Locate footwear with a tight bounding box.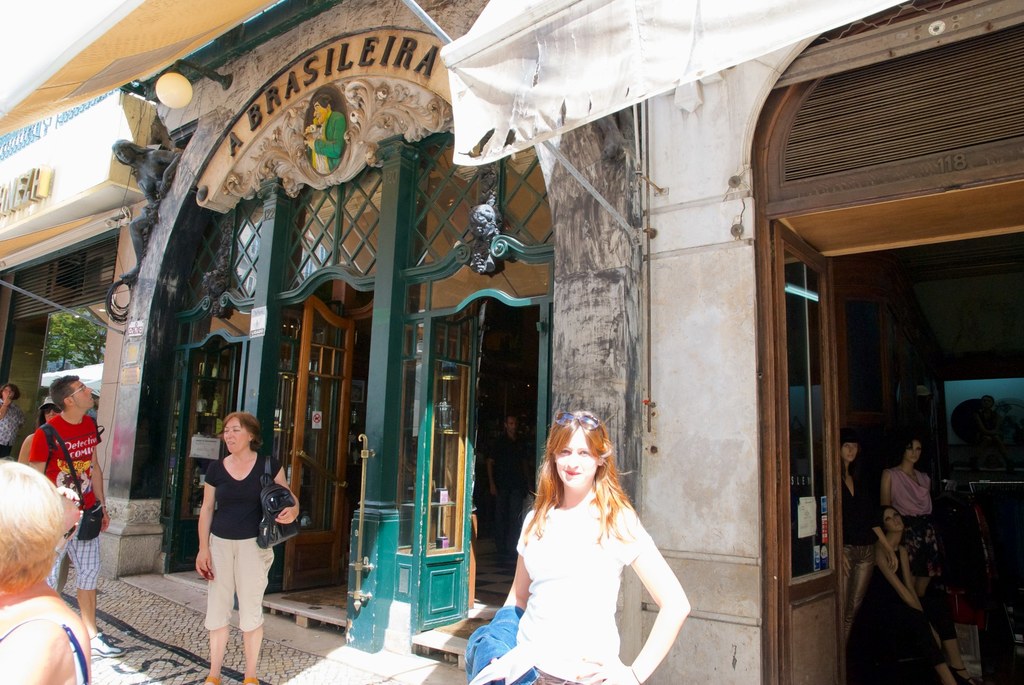
rect(209, 678, 222, 684).
